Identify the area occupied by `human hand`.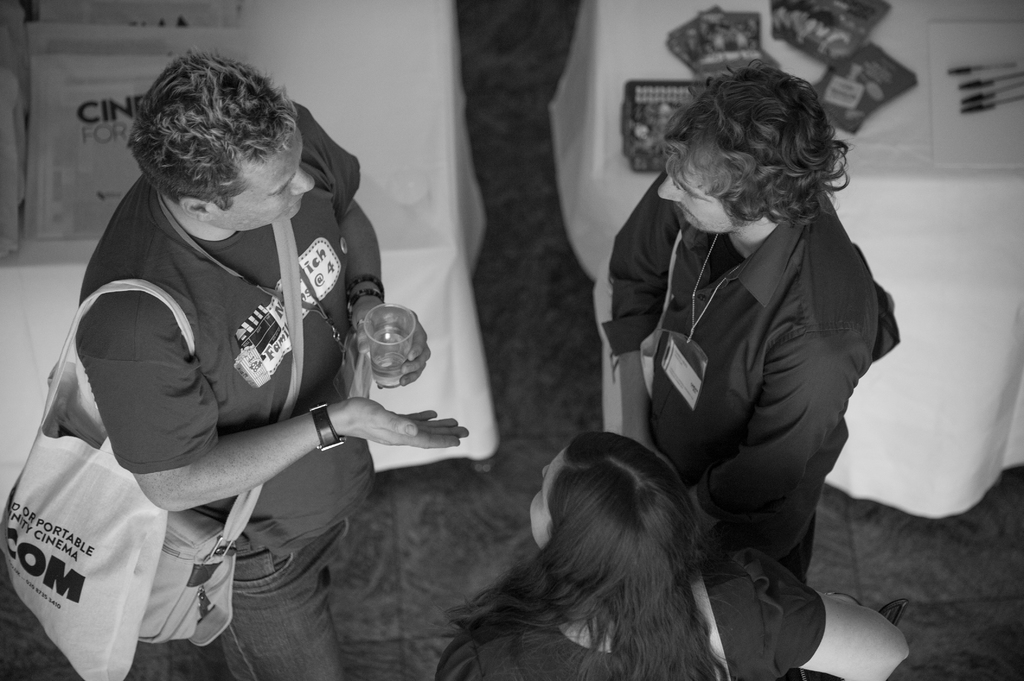
Area: locate(641, 442, 683, 483).
